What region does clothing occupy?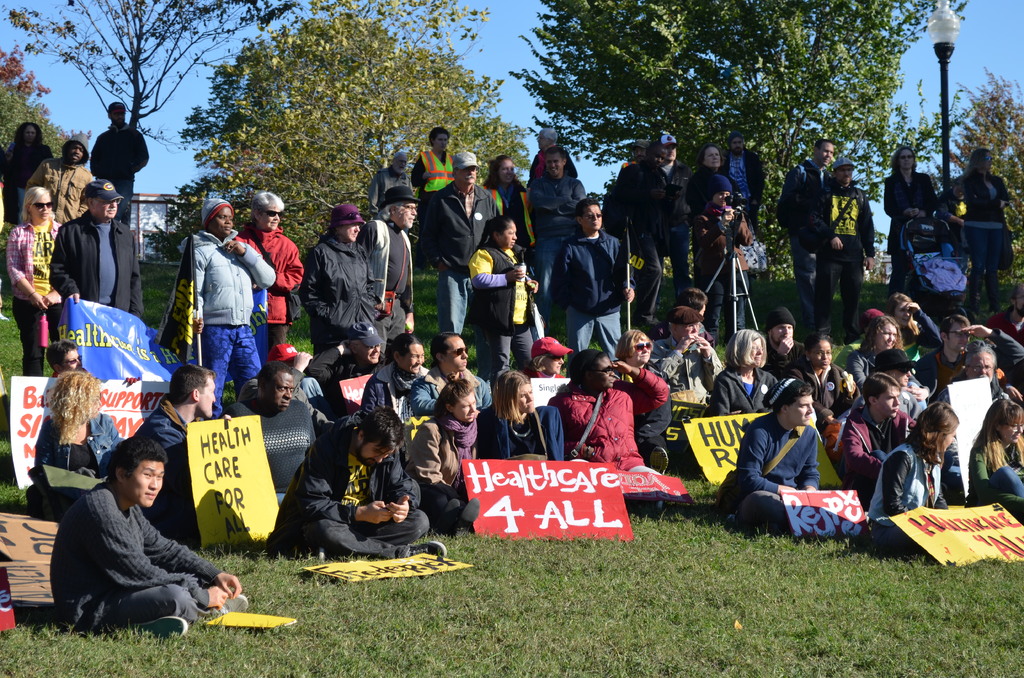
<region>965, 170, 1011, 296</region>.
